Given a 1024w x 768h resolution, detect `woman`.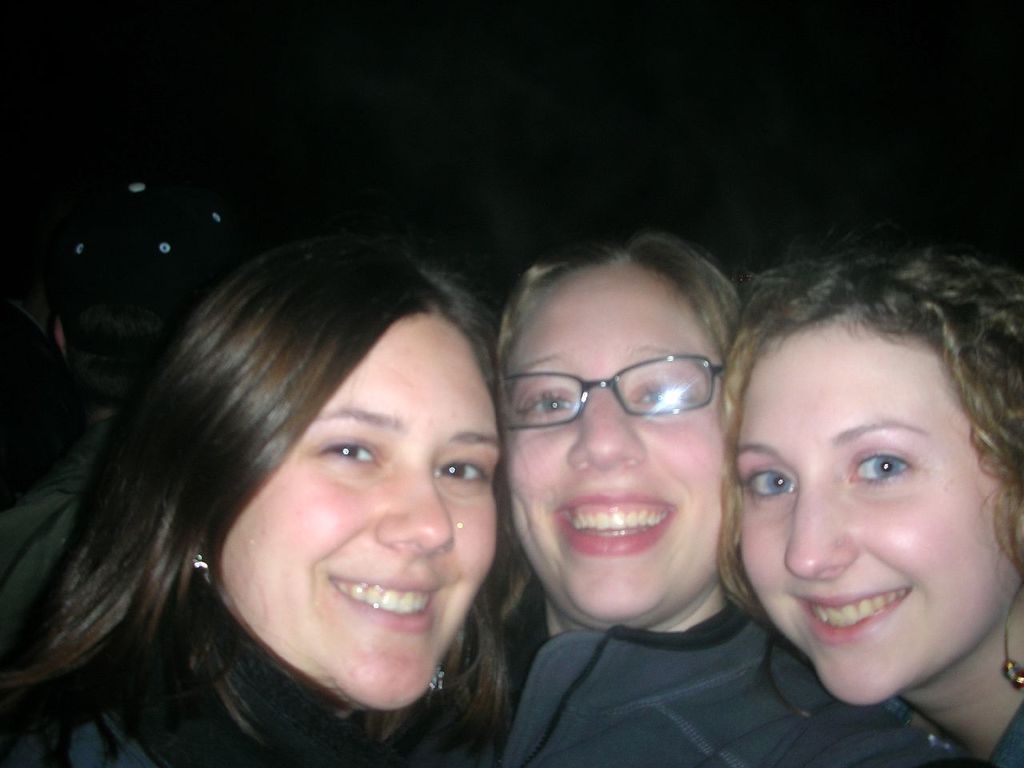
[x1=491, y1=229, x2=935, y2=767].
